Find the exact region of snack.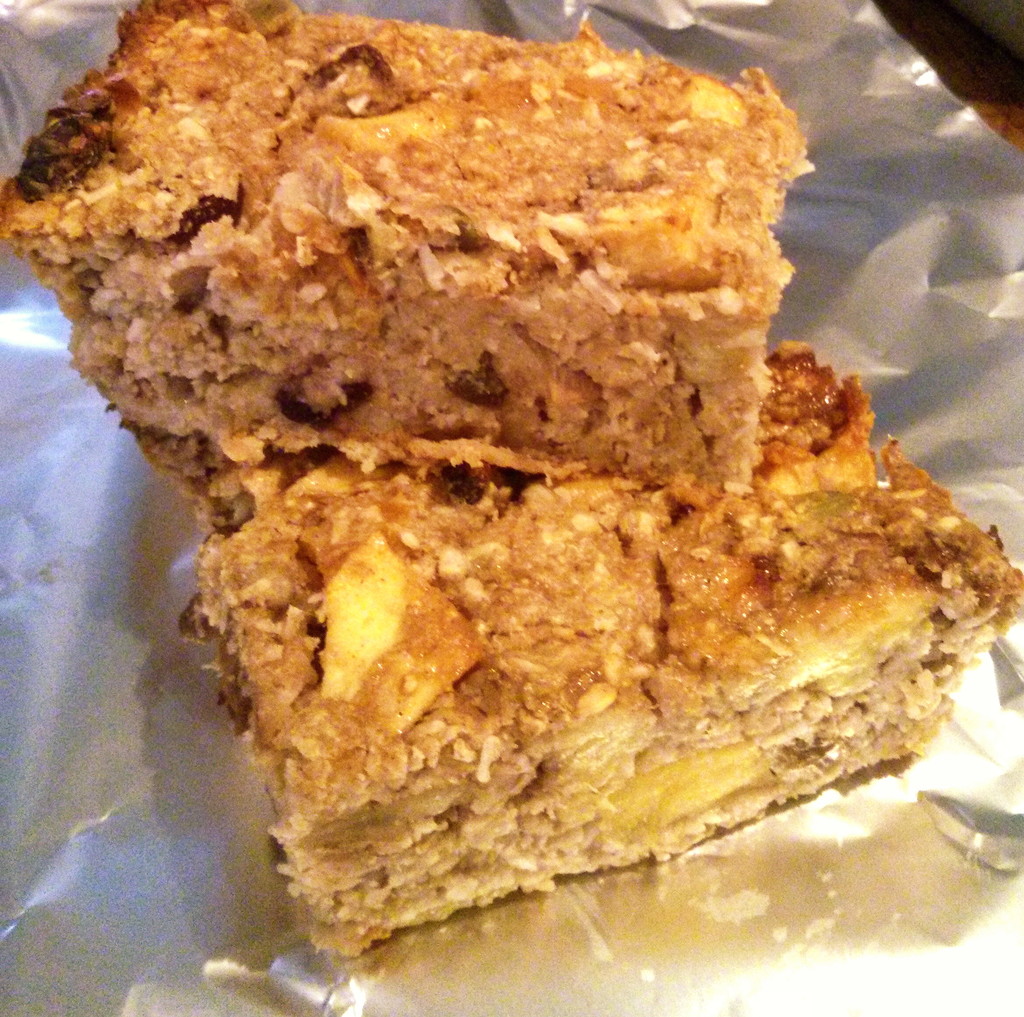
Exact region: select_region(188, 343, 1023, 954).
